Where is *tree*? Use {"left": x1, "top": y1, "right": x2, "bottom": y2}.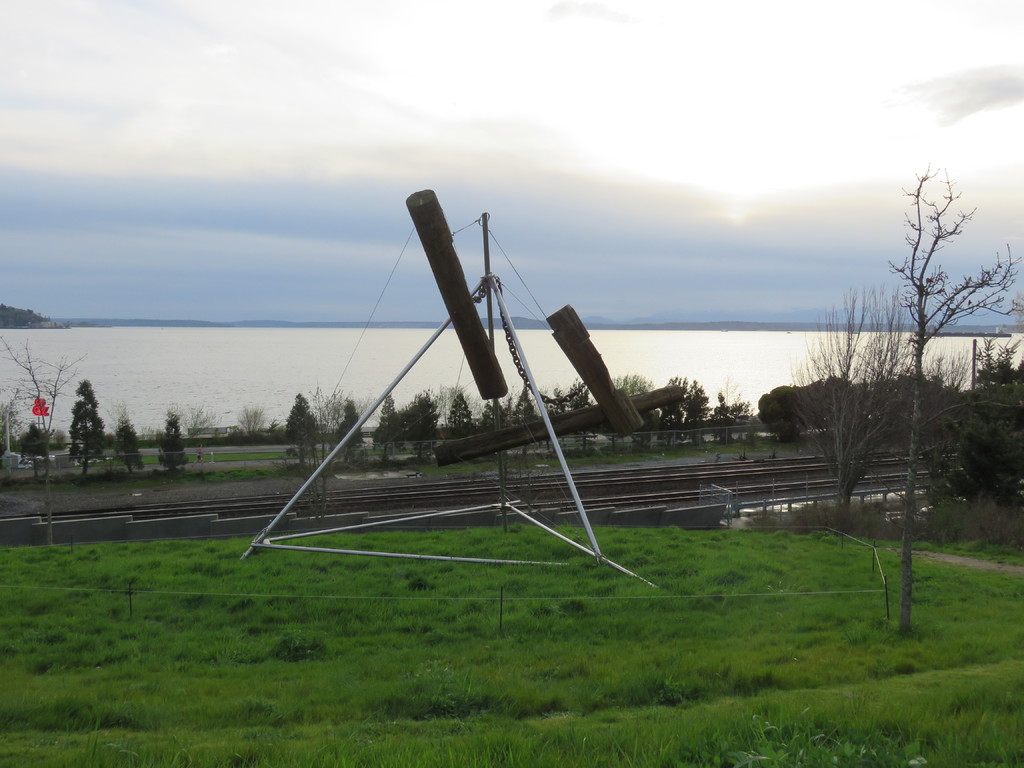
{"left": 333, "top": 394, "right": 365, "bottom": 448}.
